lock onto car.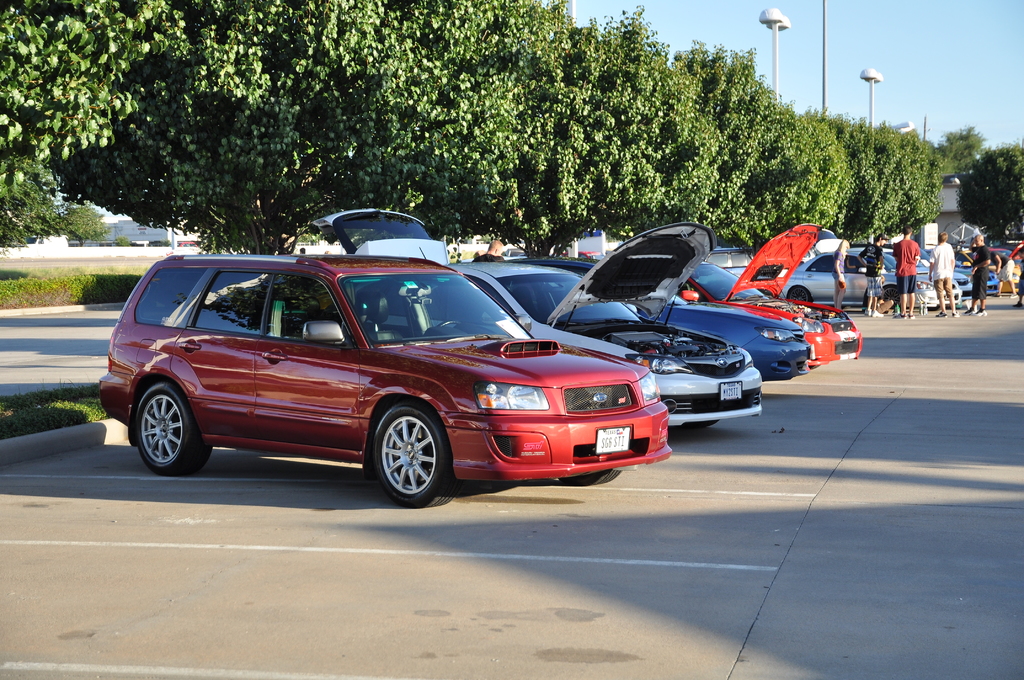
Locked: <box>678,227,861,365</box>.
